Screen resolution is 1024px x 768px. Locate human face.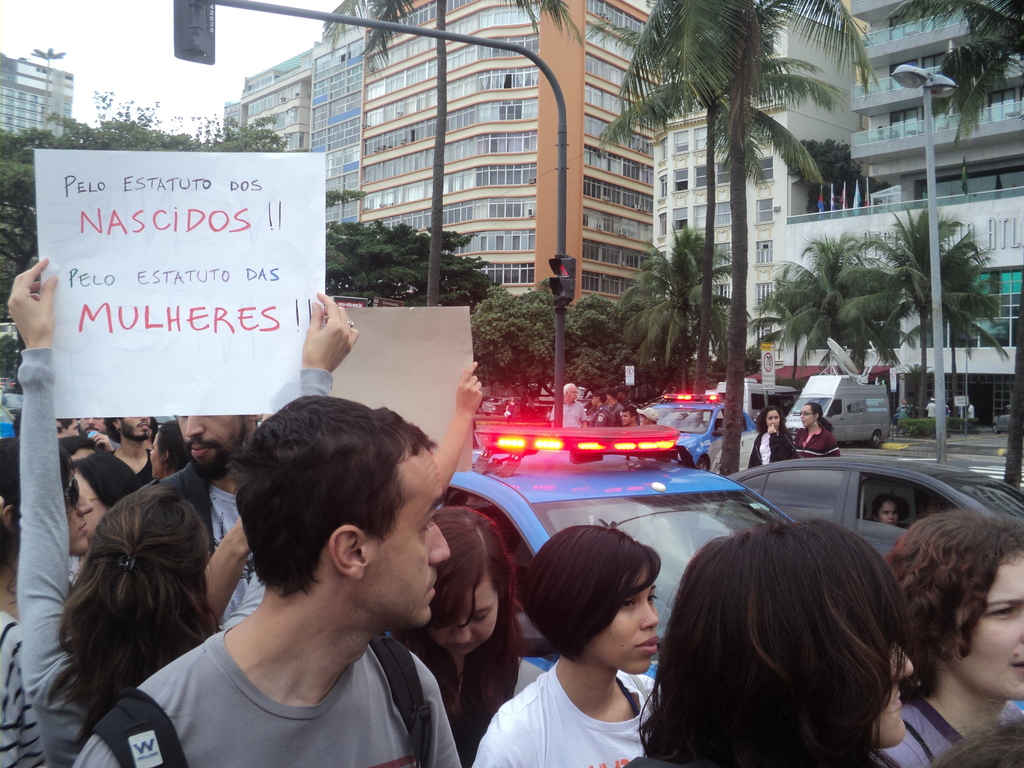
[x1=78, y1=418, x2=109, y2=438].
